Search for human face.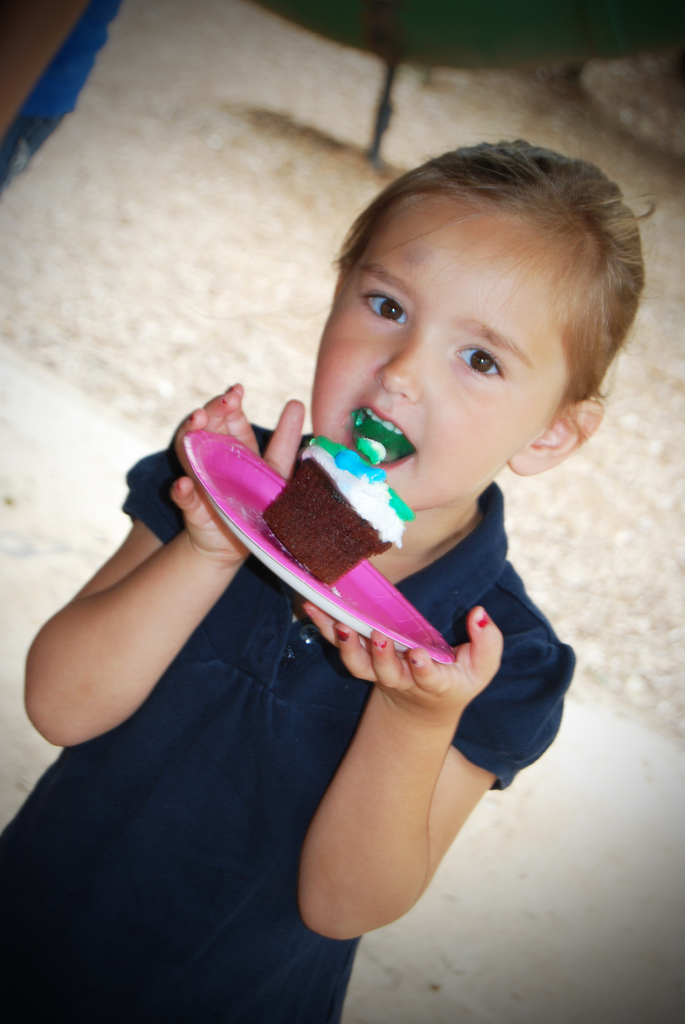
Found at left=311, top=193, right=571, bottom=508.
